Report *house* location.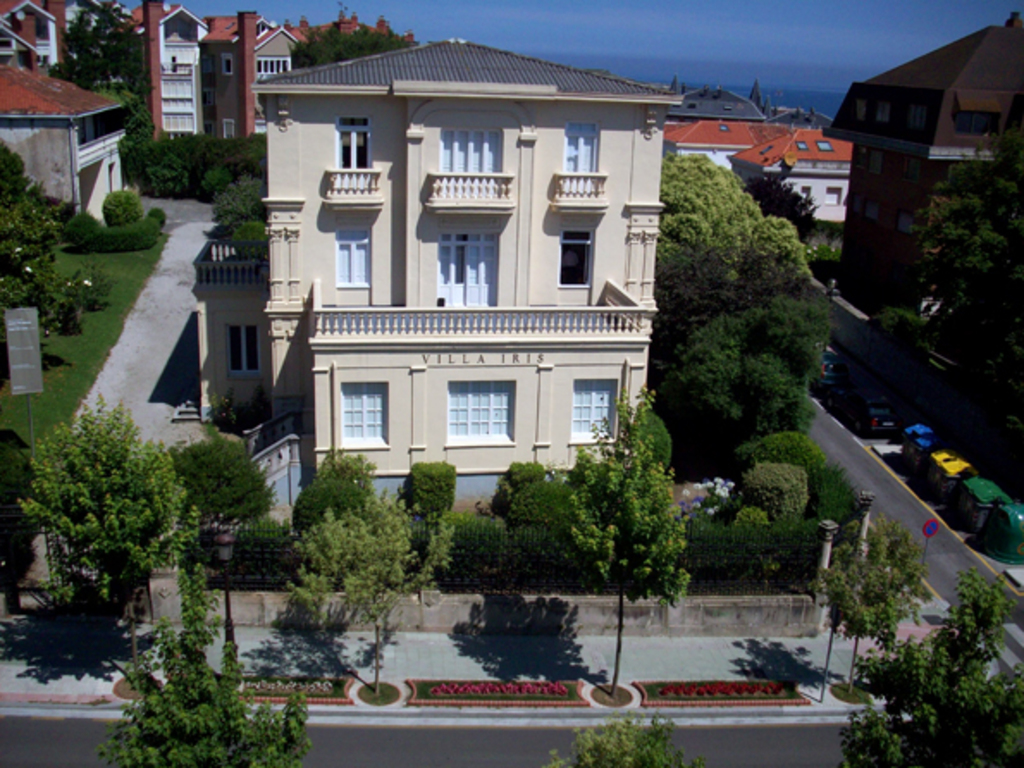
Report: detection(0, 60, 136, 234).
